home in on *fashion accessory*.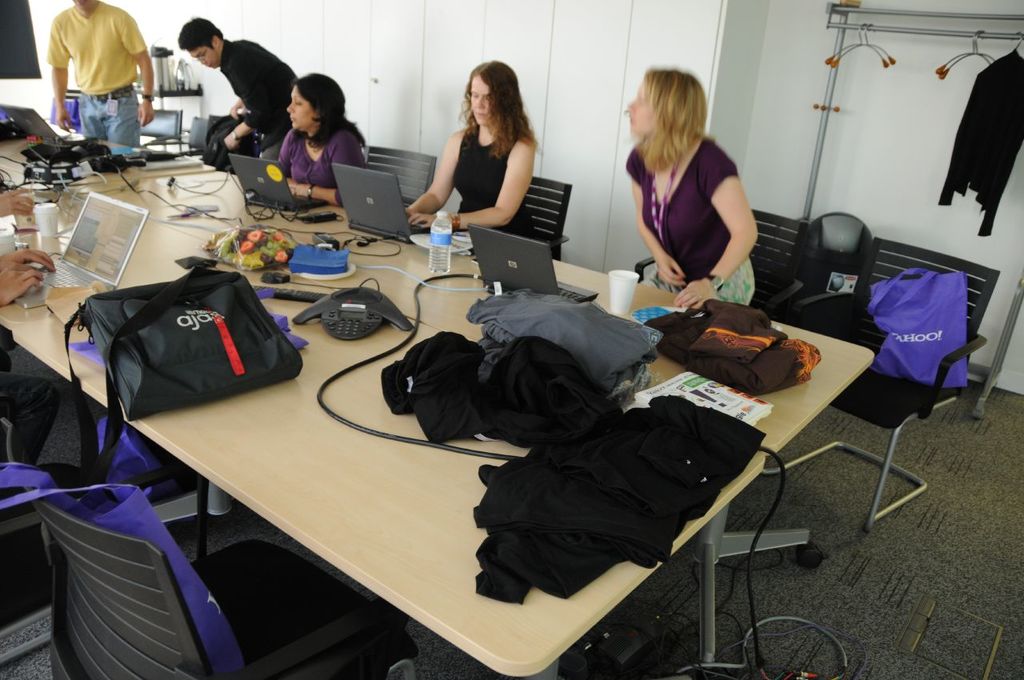
Homed in at <bbox>706, 270, 721, 290</bbox>.
